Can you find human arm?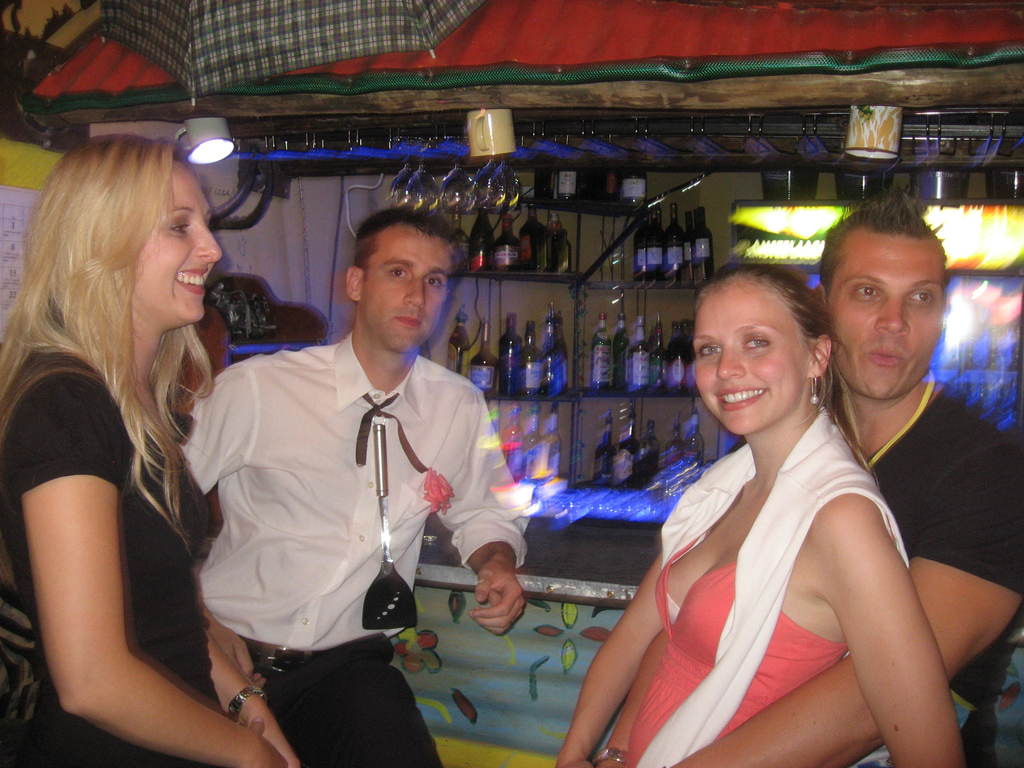
Yes, bounding box: detection(819, 499, 964, 767).
